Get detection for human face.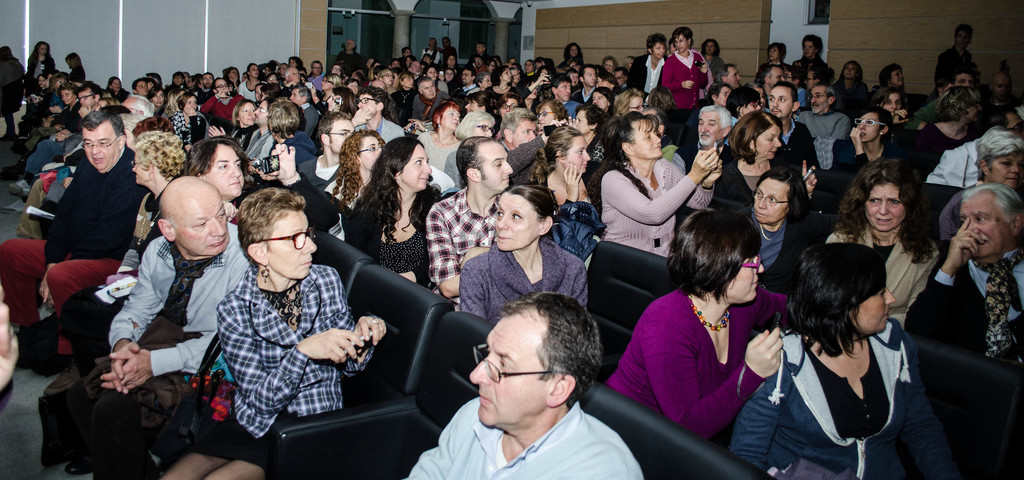
Detection: box=[254, 101, 269, 126].
